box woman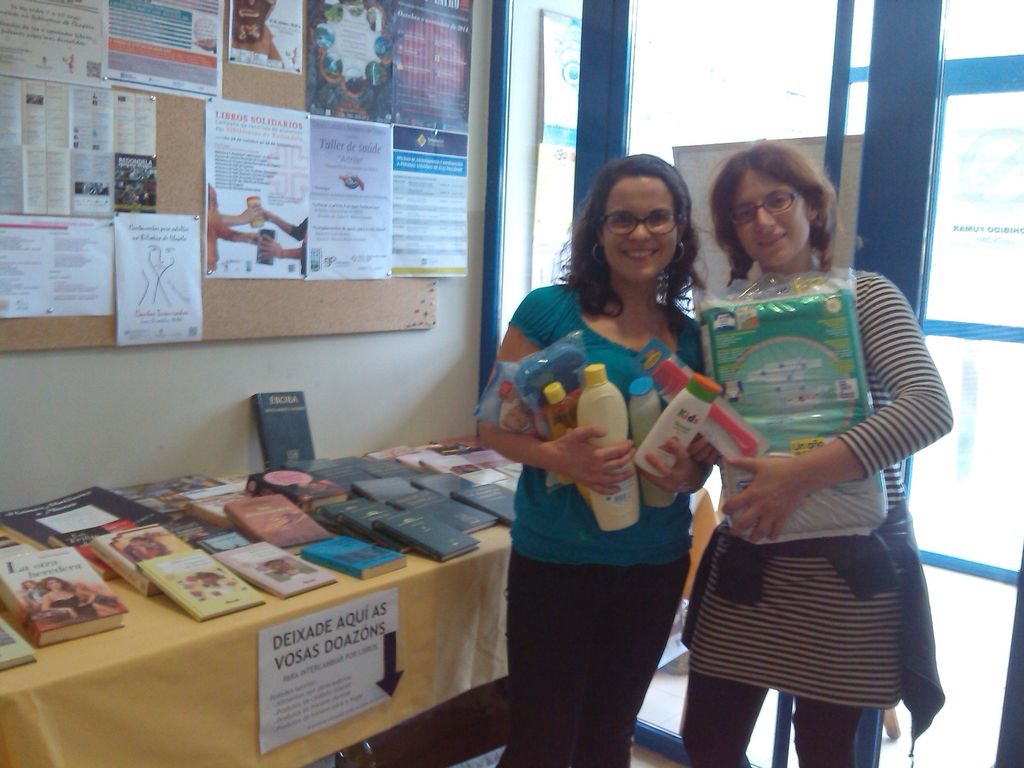
left=450, top=145, right=728, bottom=767
